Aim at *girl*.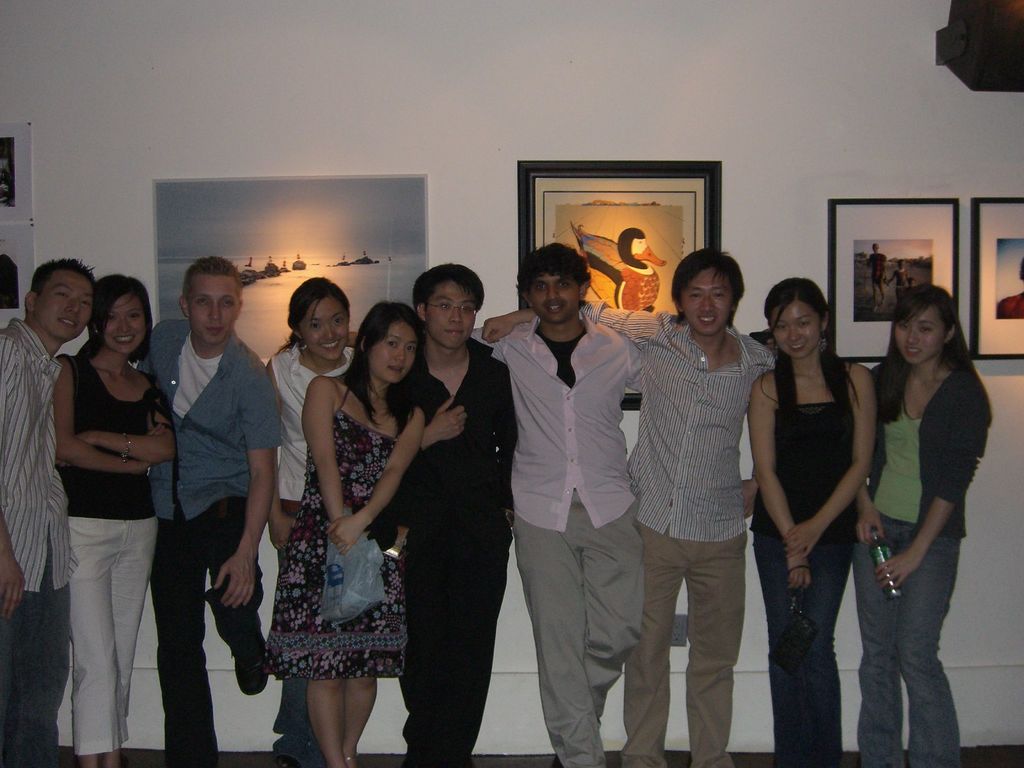
Aimed at [262,278,360,767].
